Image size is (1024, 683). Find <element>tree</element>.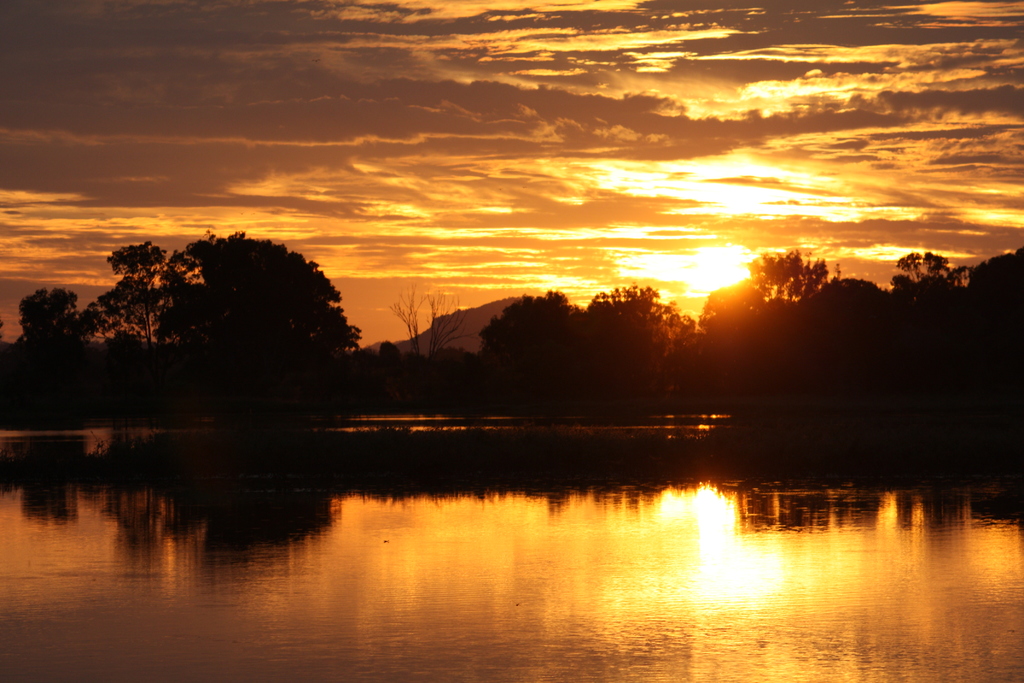
<bbox>893, 250, 982, 289</bbox>.
